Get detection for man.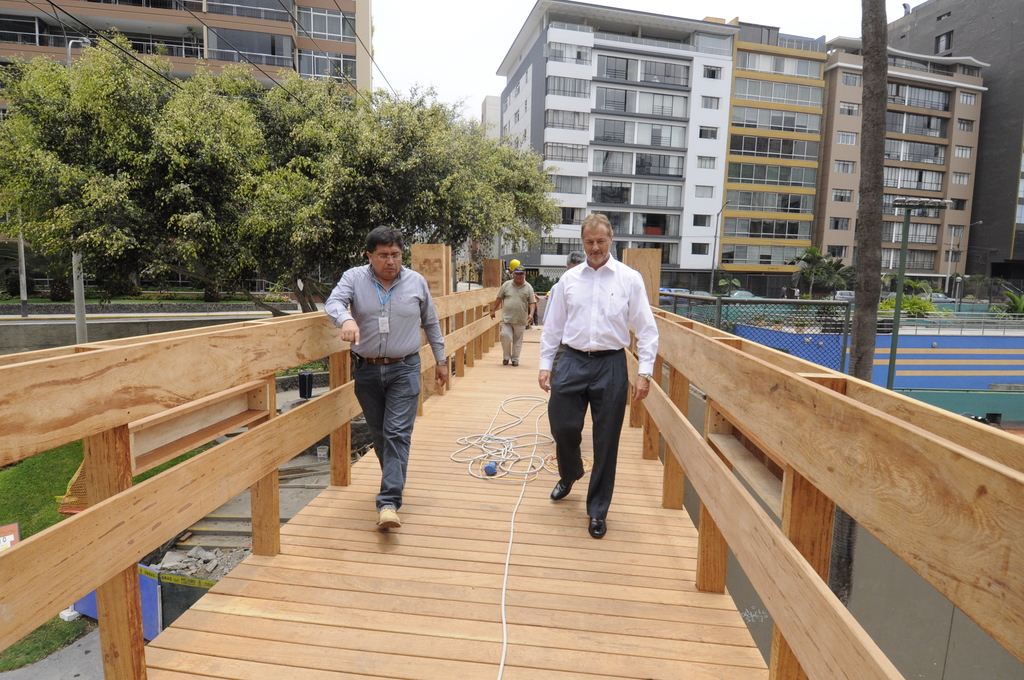
Detection: box(566, 248, 590, 269).
